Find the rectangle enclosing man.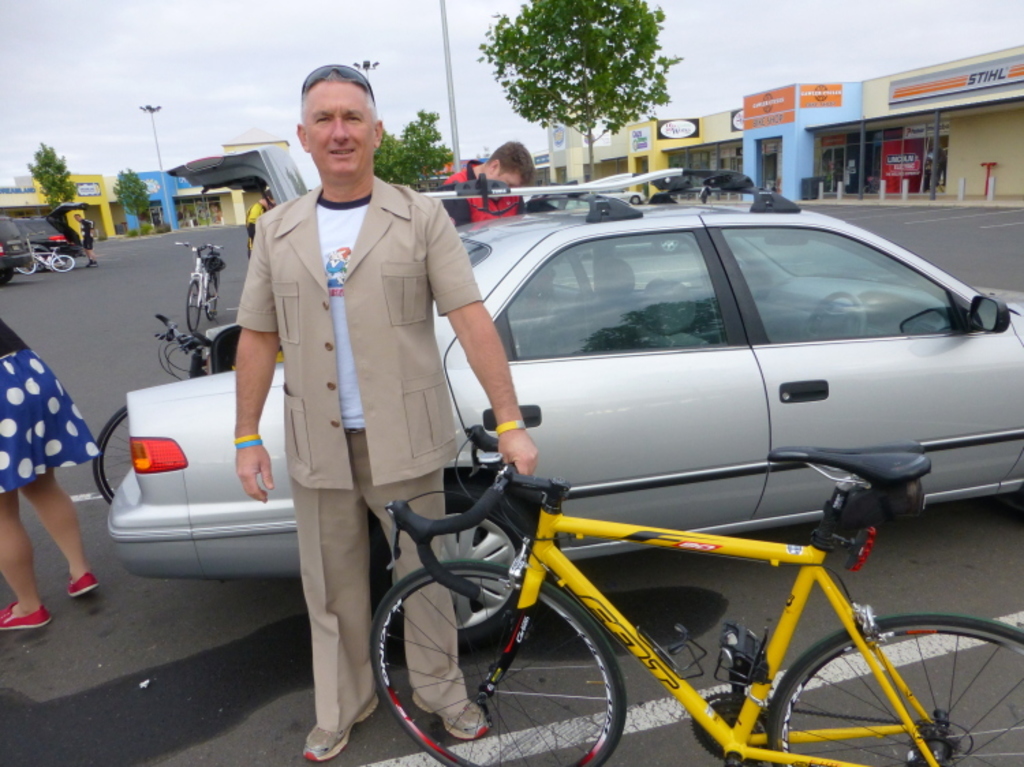
rect(254, 145, 552, 707).
